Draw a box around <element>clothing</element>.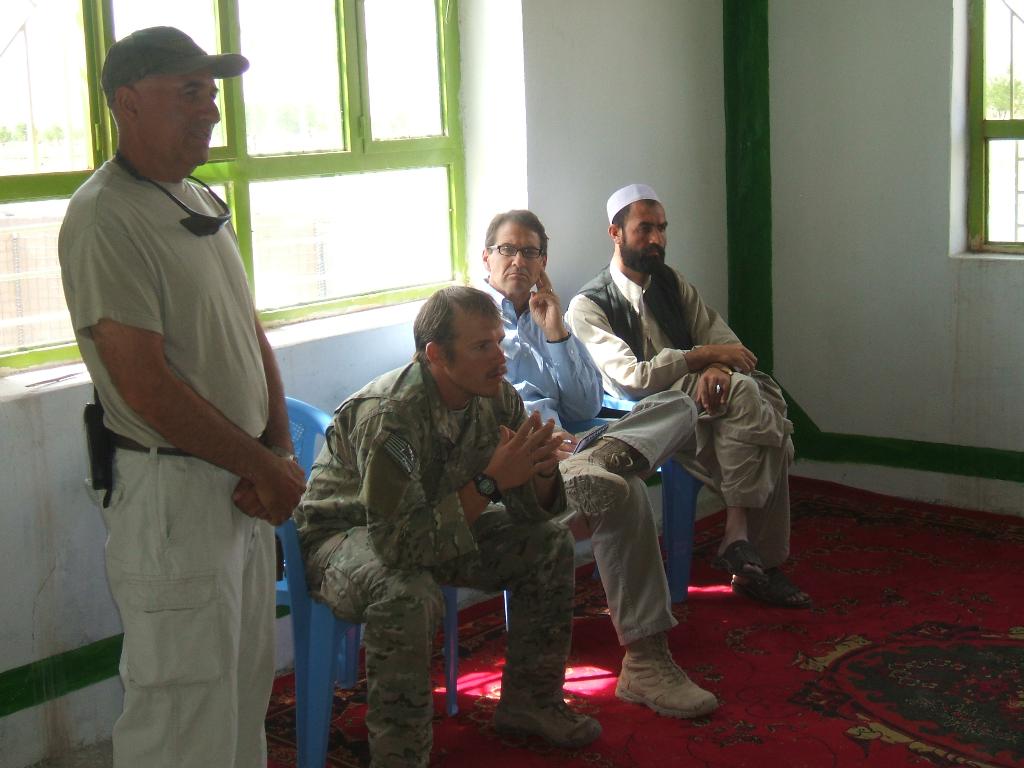
{"x1": 287, "y1": 353, "x2": 577, "y2": 767}.
